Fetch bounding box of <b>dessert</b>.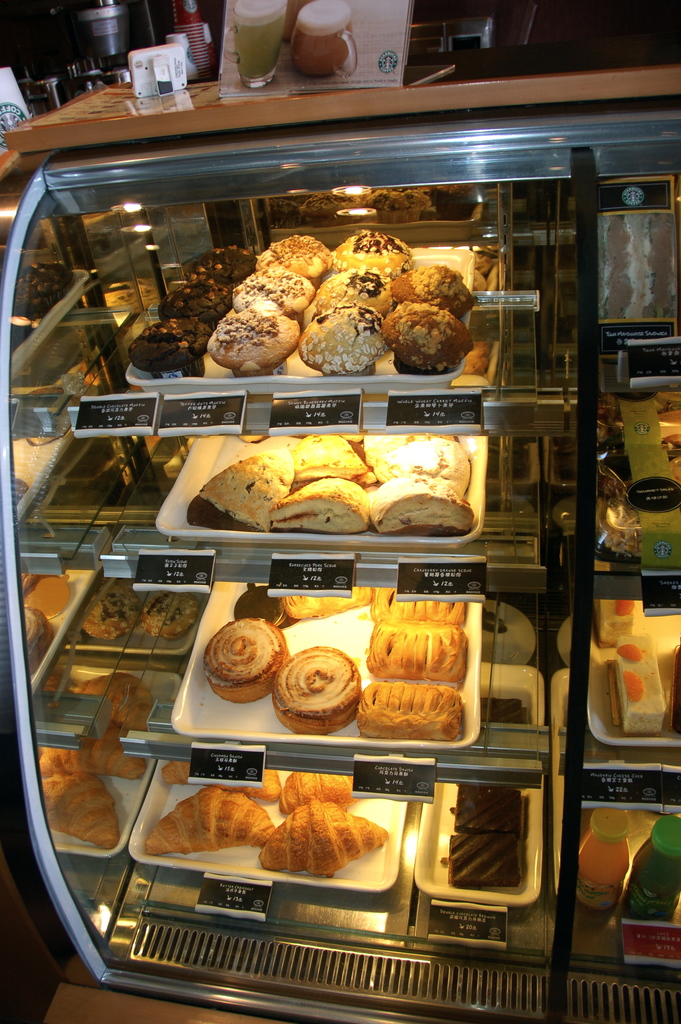
Bbox: 268, 653, 359, 746.
